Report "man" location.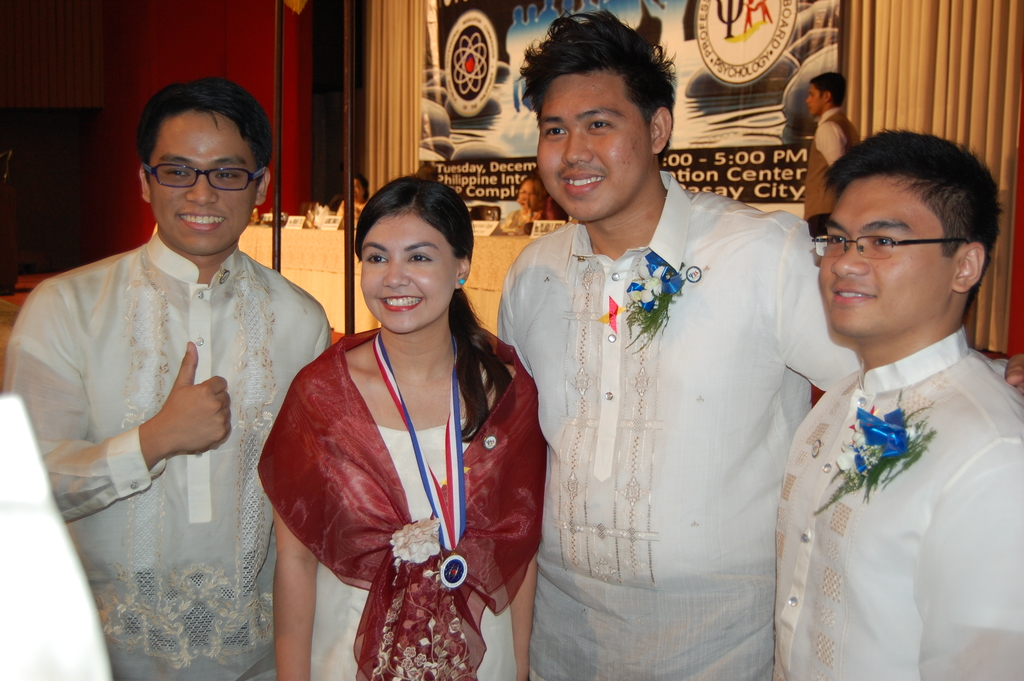
Report: 780, 125, 1023, 680.
